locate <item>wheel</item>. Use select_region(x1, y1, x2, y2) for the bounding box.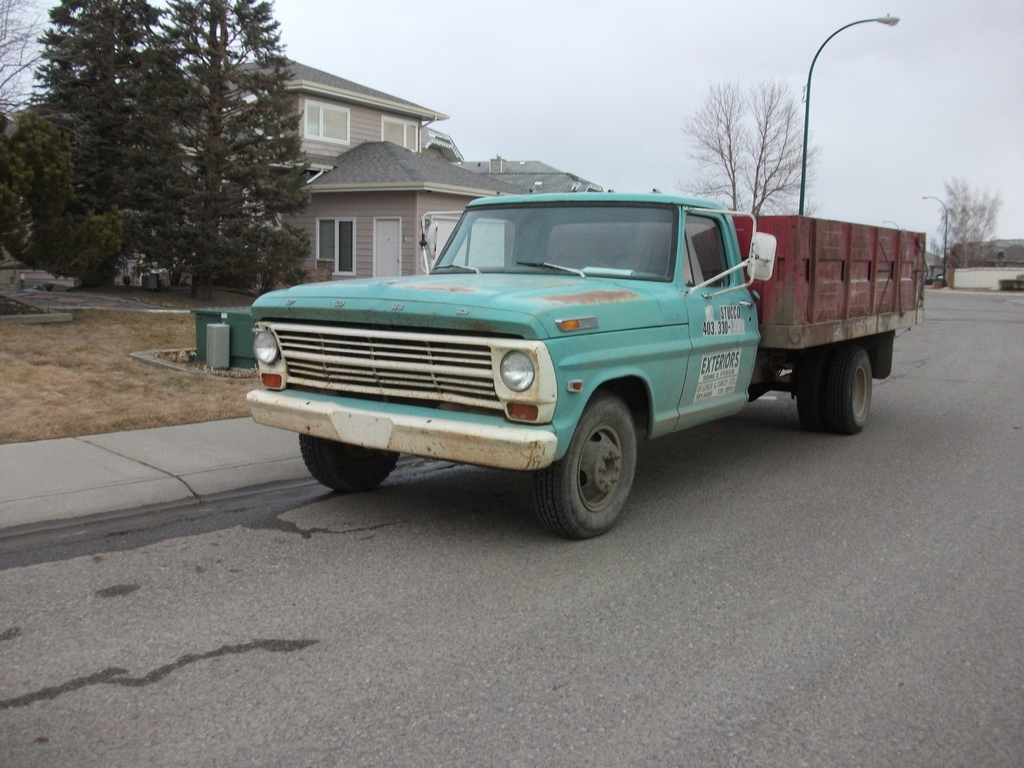
select_region(542, 402, 648, 533).
